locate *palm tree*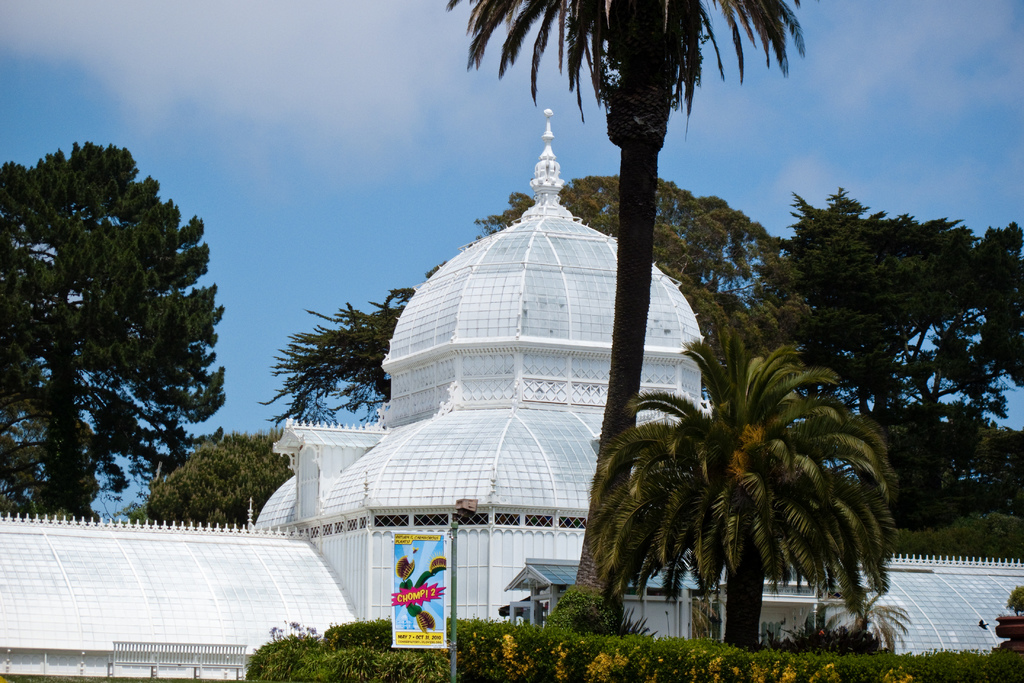
select_region(444, 1, 808, 638)
